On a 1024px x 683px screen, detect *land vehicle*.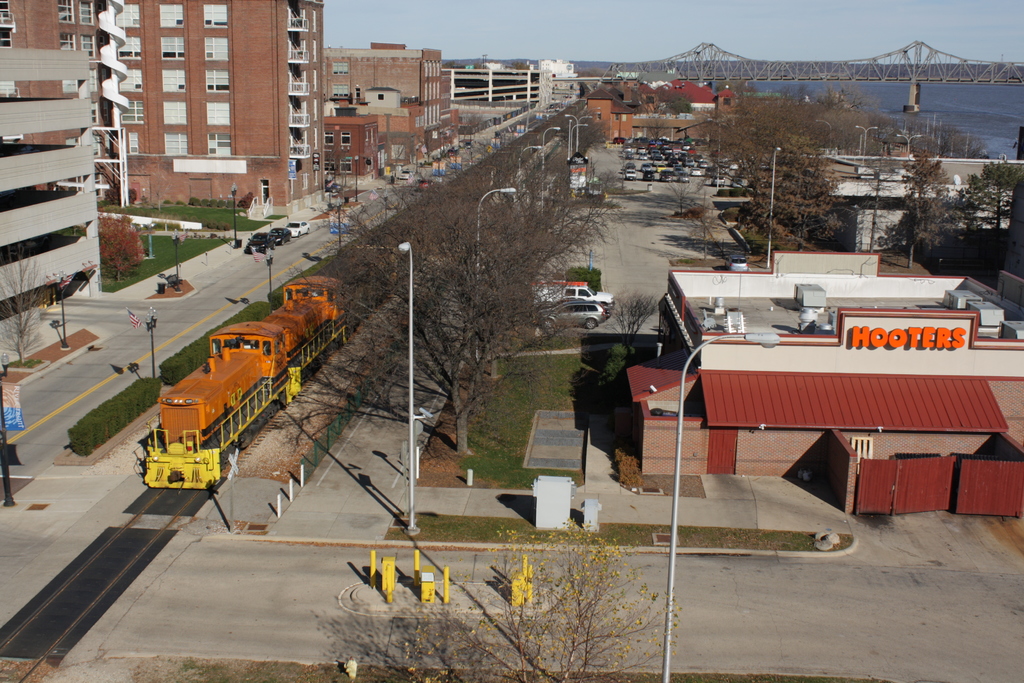
733 167 752 178.
